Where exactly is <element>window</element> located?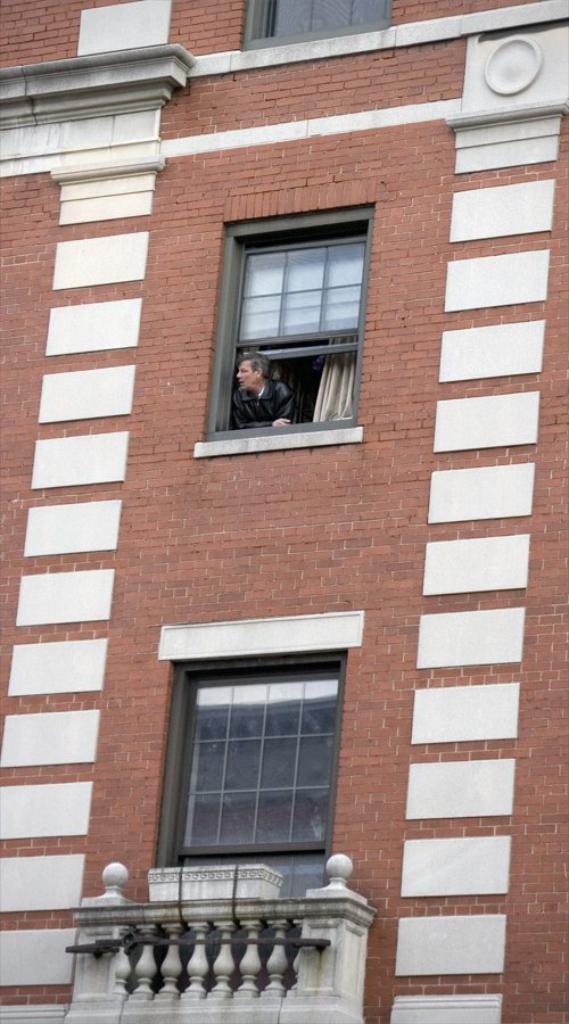
Its bounding box is select_region(223, 0, 402, 58).
